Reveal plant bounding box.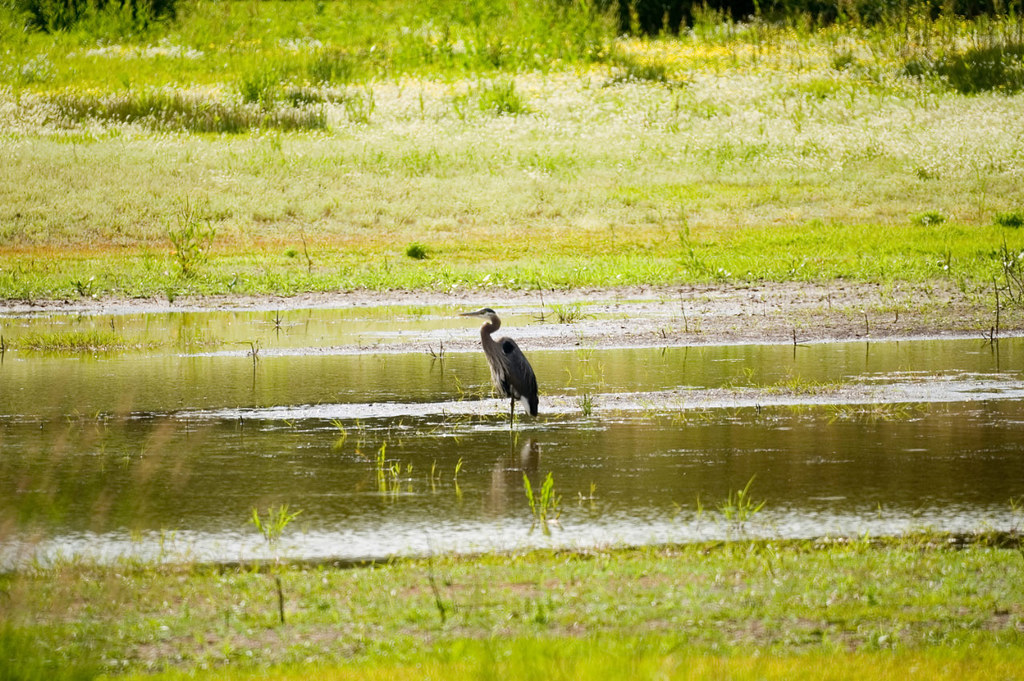
Revealed: [456,458,462,477].
